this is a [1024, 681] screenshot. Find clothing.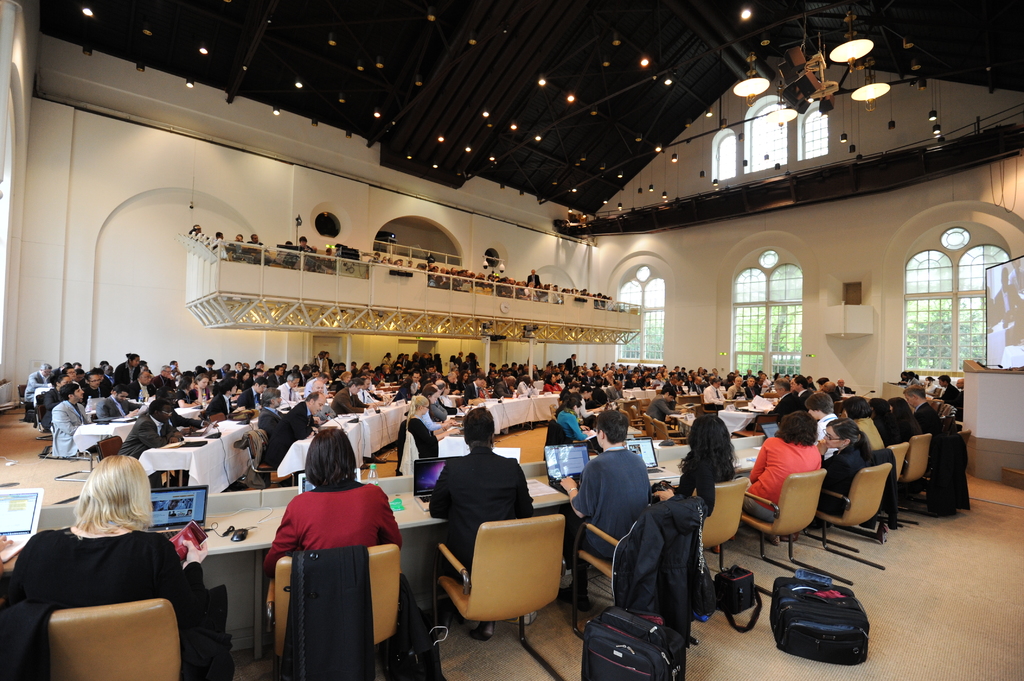
Bounding box: 0 527 230 679.
